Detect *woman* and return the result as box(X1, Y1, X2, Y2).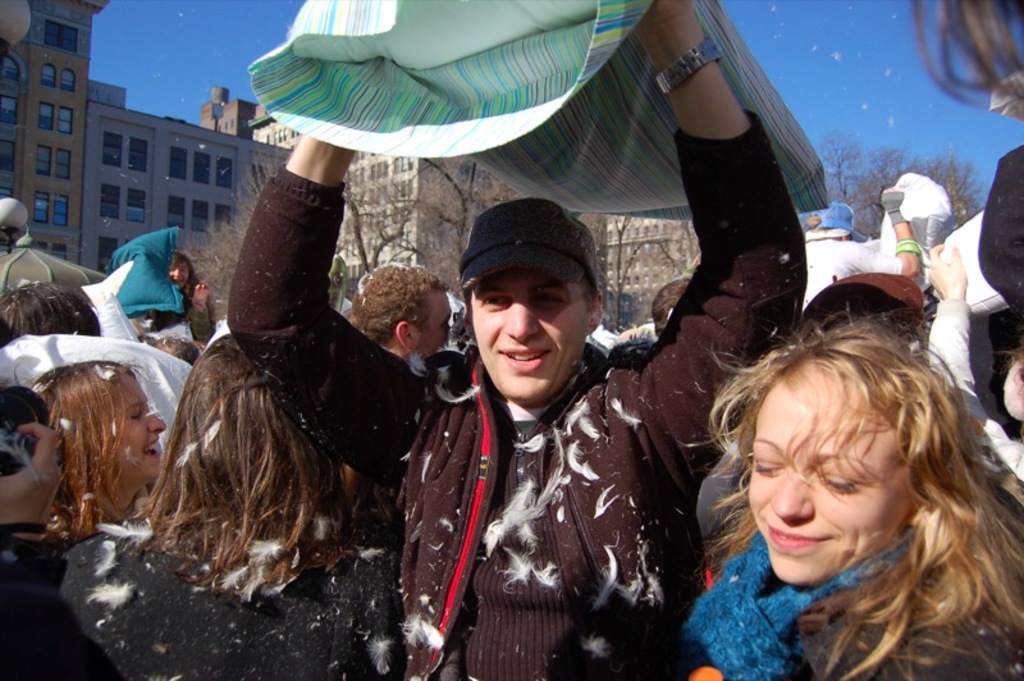
box(73, 324, 403, 680).
